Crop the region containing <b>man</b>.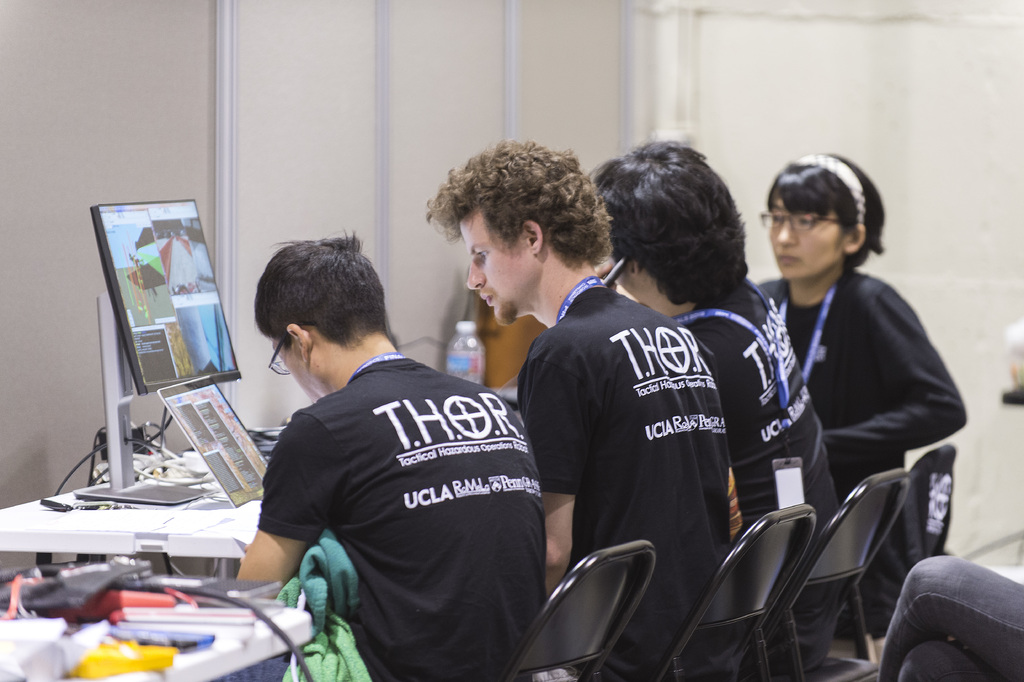
Crop region: 214, 264, 567, 660.
